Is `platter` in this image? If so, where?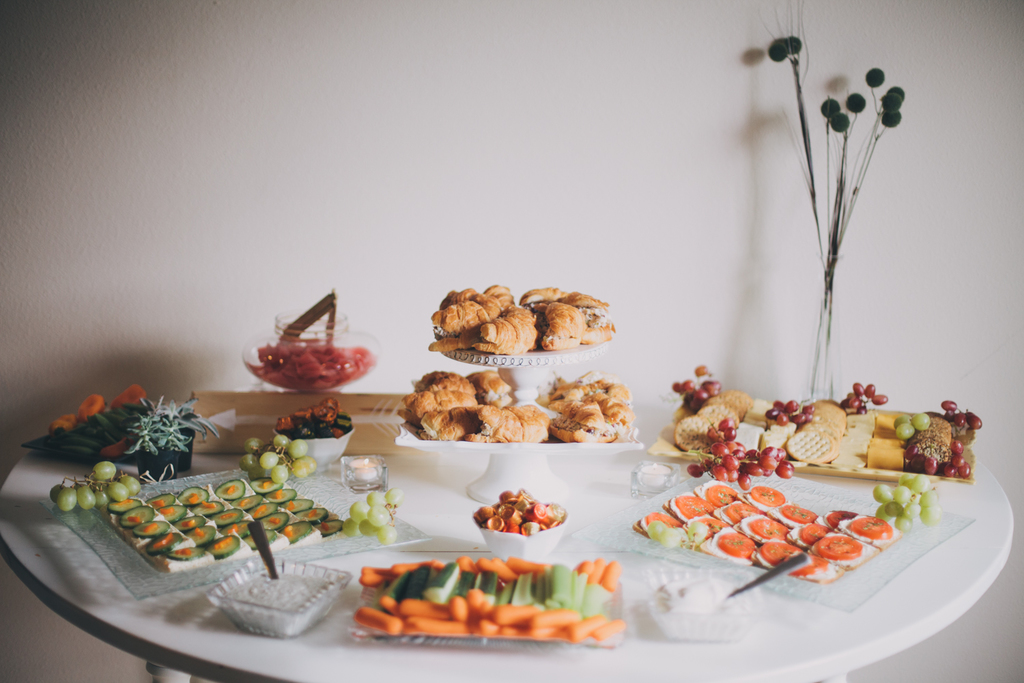
Yes, at pyautogui.locateOnScreen(346, 572, 619, 649).
